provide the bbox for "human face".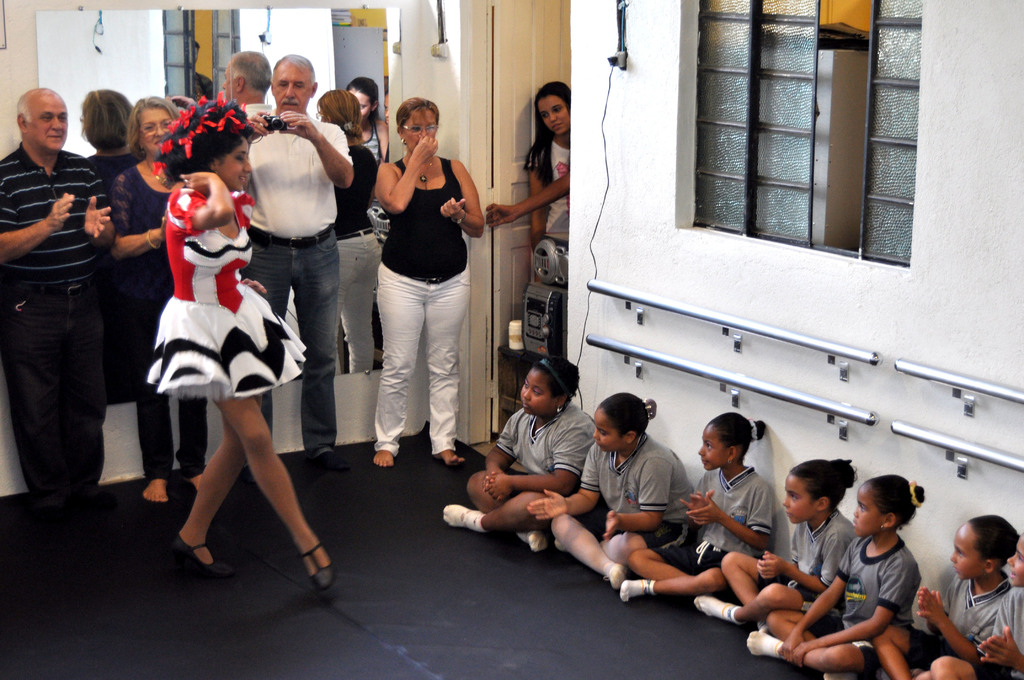
select_region(698, 422, 731, 472).
